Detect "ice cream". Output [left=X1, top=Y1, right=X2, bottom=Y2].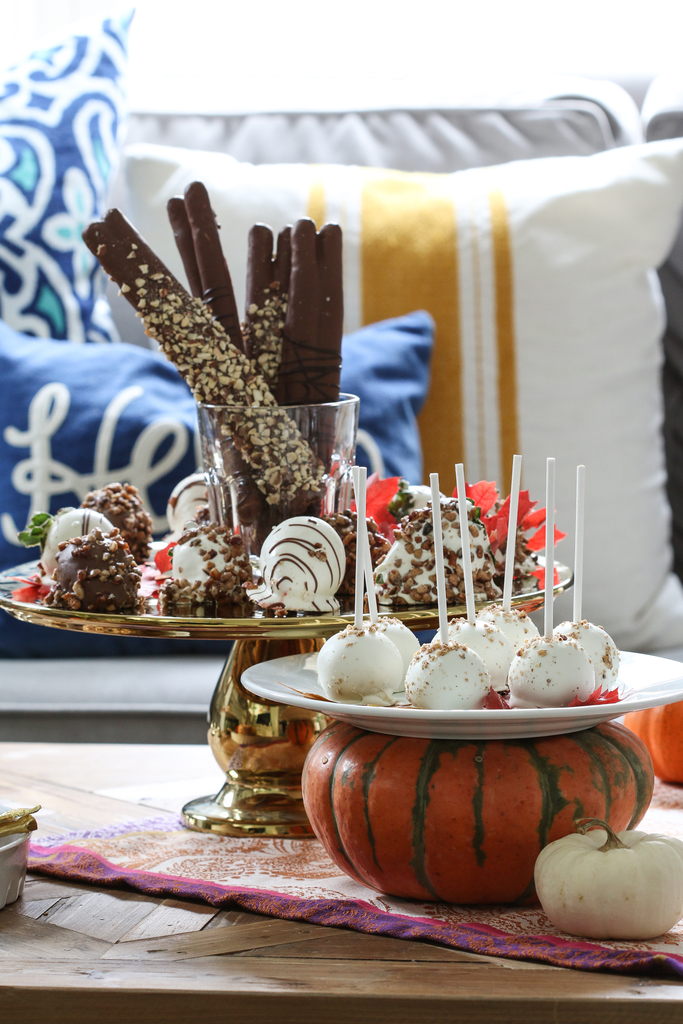
[left=160, top=528, right=255, bottom=614].
